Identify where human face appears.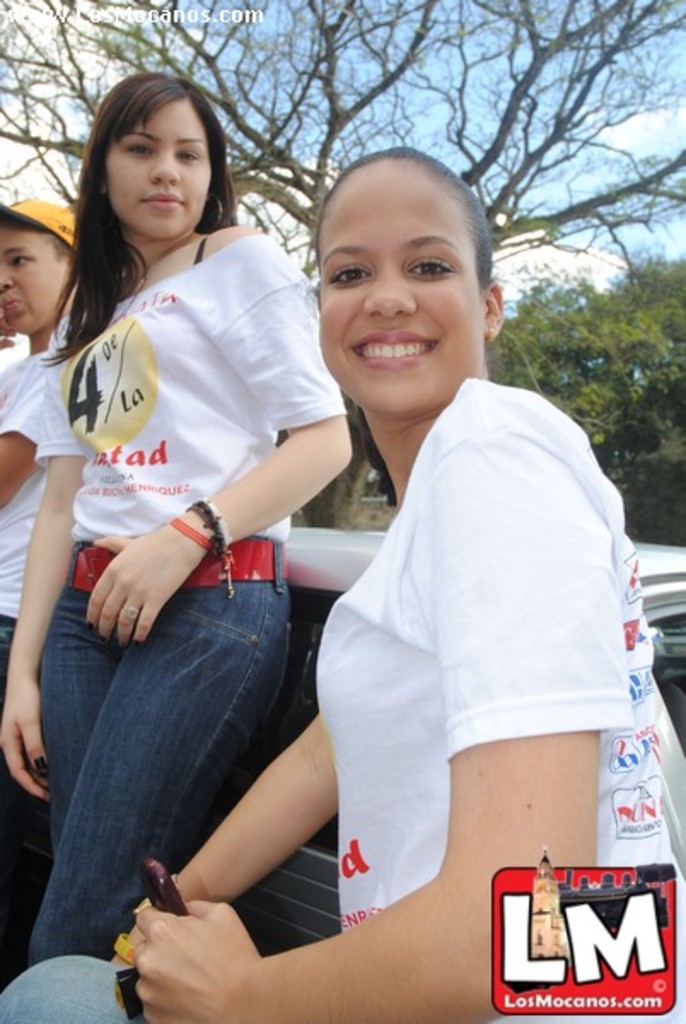
Appears at <box>104,96,213,239</box>.
